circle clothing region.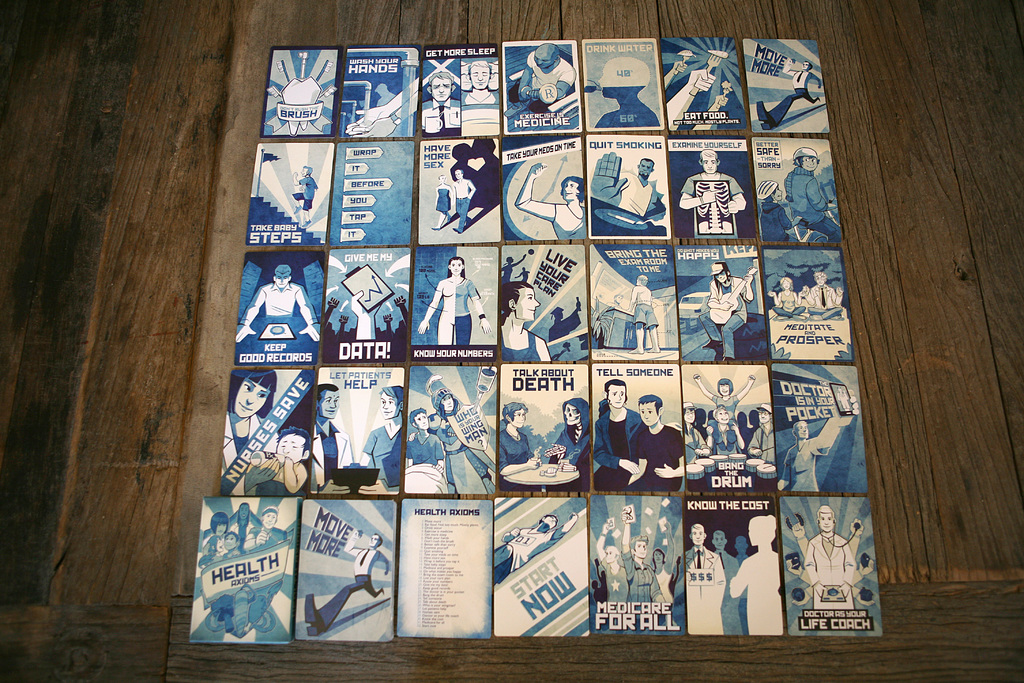
Region: {"x1": 799, "y1": 279, "x2": 838, "y2": 311}.
